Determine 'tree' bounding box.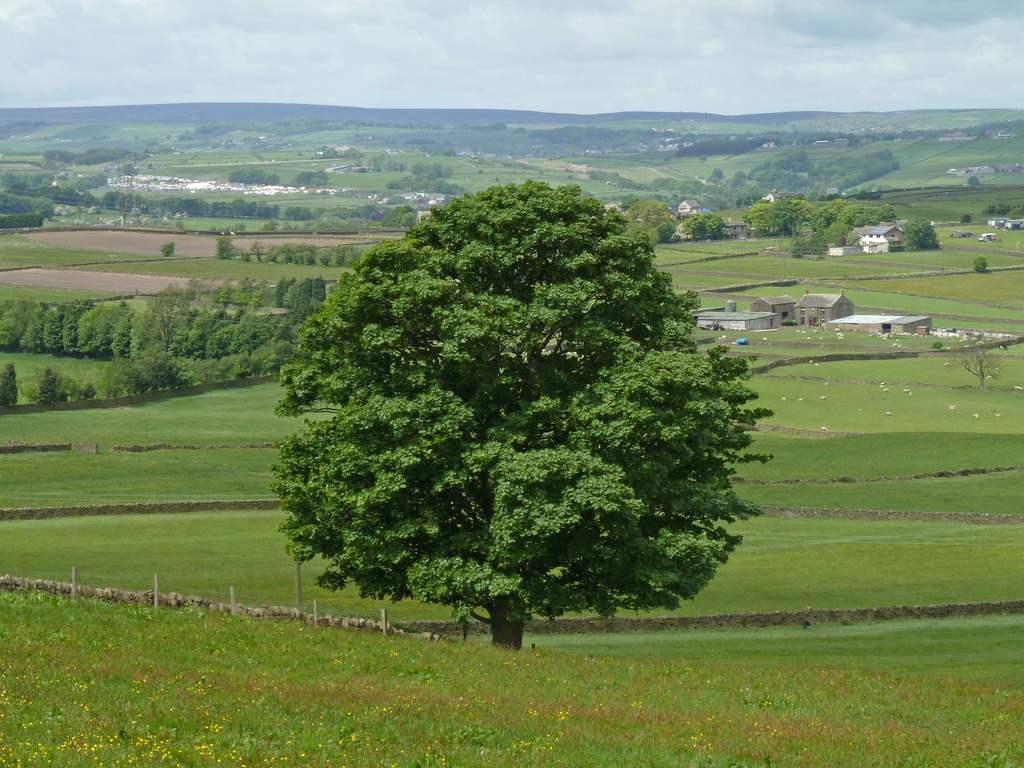
Determined: l=57, t=373, r=77, b=401.
